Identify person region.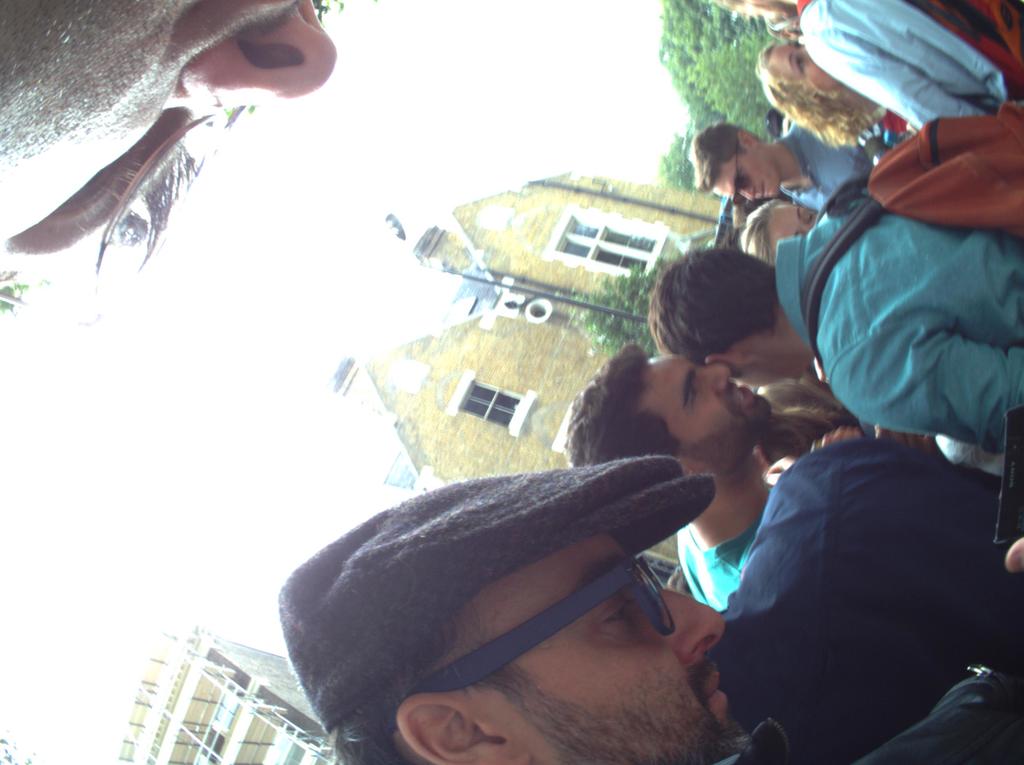
Region: detection(737, 195, 817, 264).
